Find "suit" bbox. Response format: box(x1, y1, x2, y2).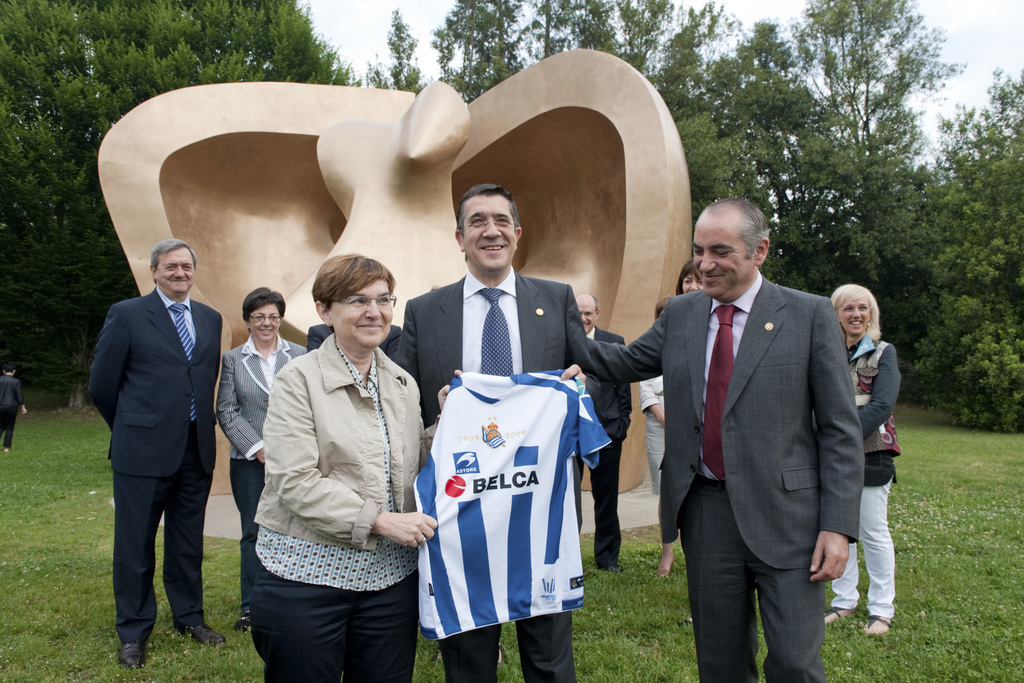
box(301, 322, 404, 352).
